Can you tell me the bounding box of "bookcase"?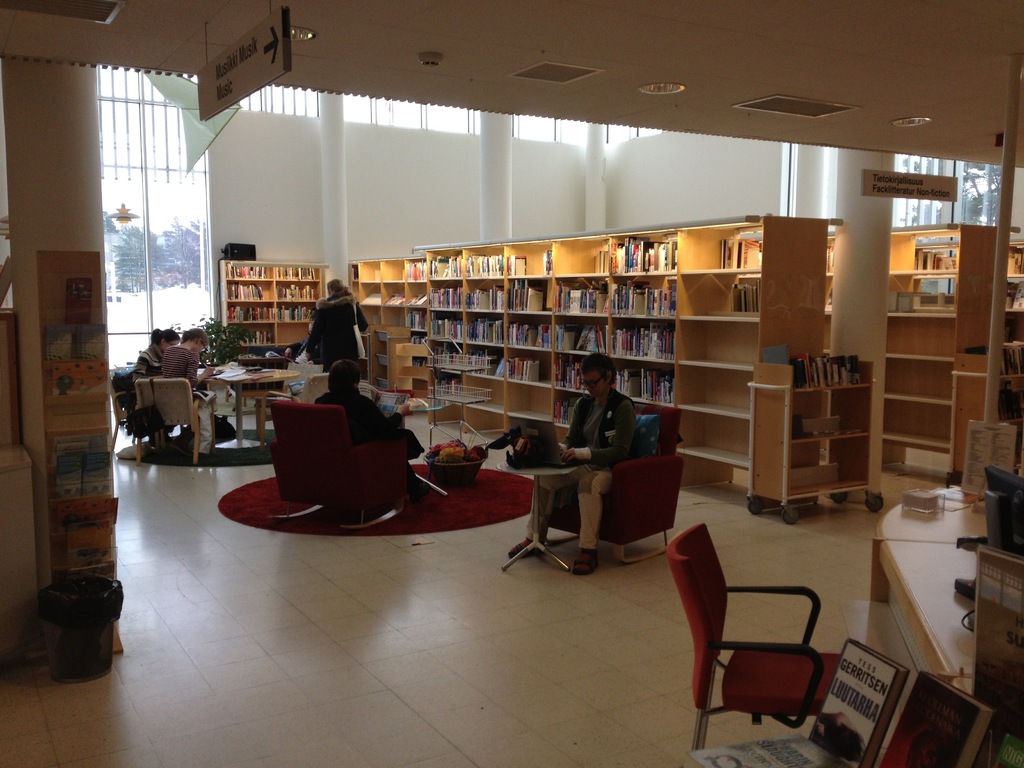
(x1=369, y1=212, x2=822, y2=480).
